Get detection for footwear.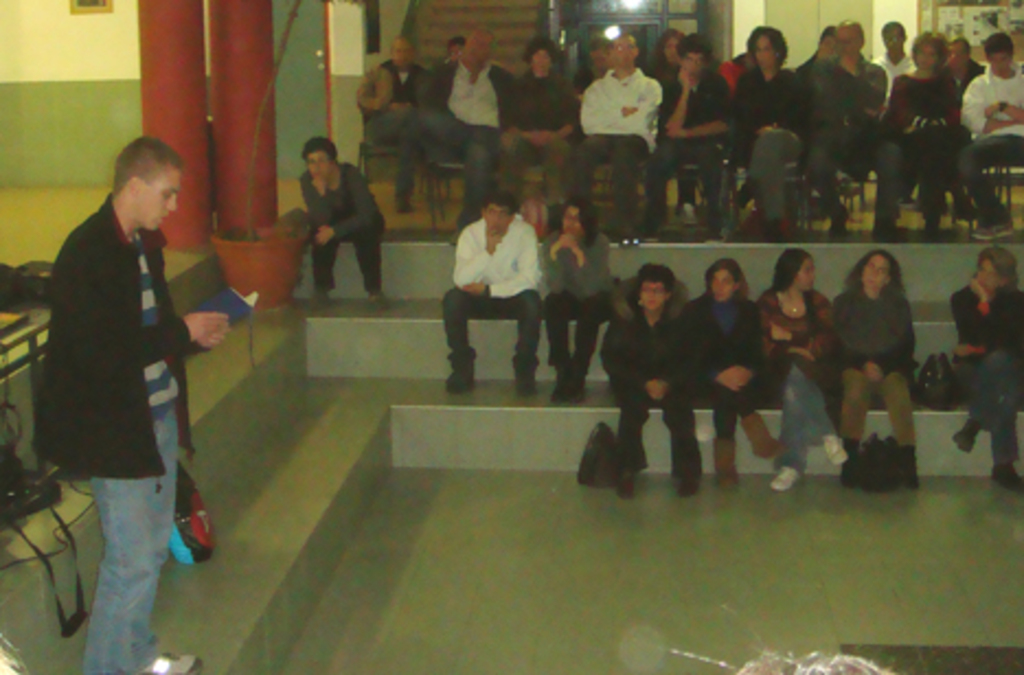
Detection: <region>371, 287, 388, 313</region>.
